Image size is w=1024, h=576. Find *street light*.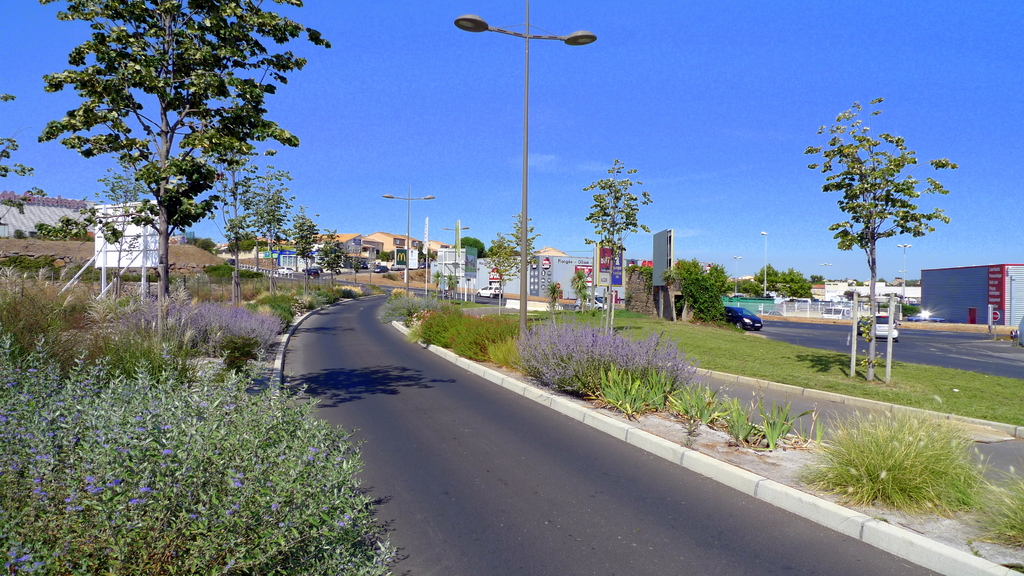
[left=897, top=234, right=910, bottom=308].
